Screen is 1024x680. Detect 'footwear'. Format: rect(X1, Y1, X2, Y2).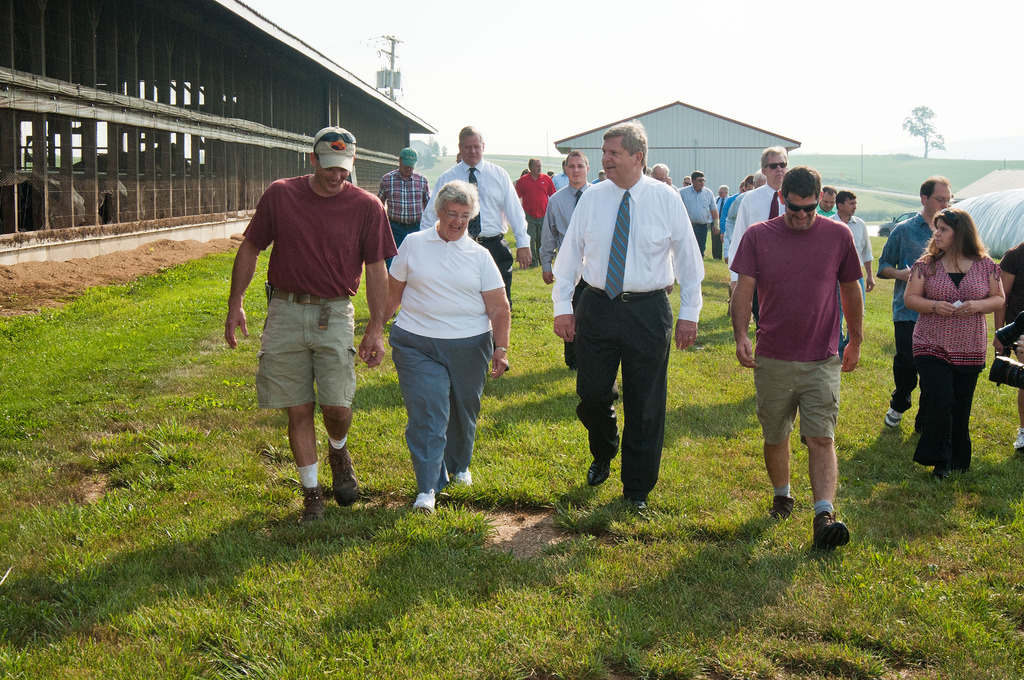
rect(452, 469, 472, 487).
